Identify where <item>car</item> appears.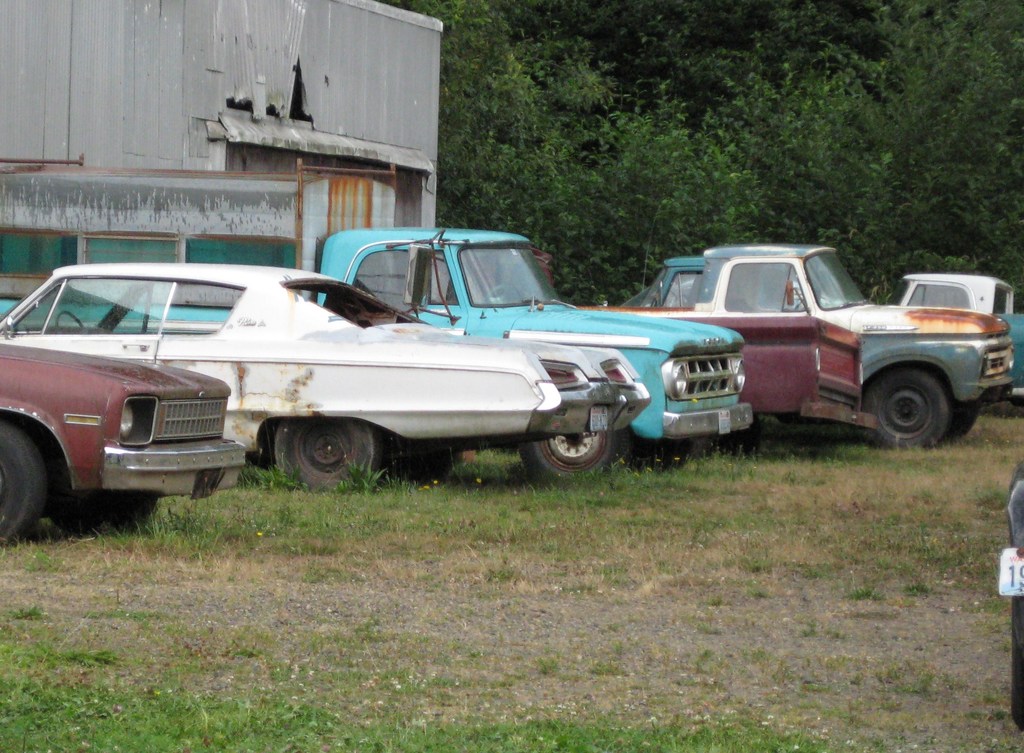
Appears at x1=625 y1=274 x2=689 y2=308.
